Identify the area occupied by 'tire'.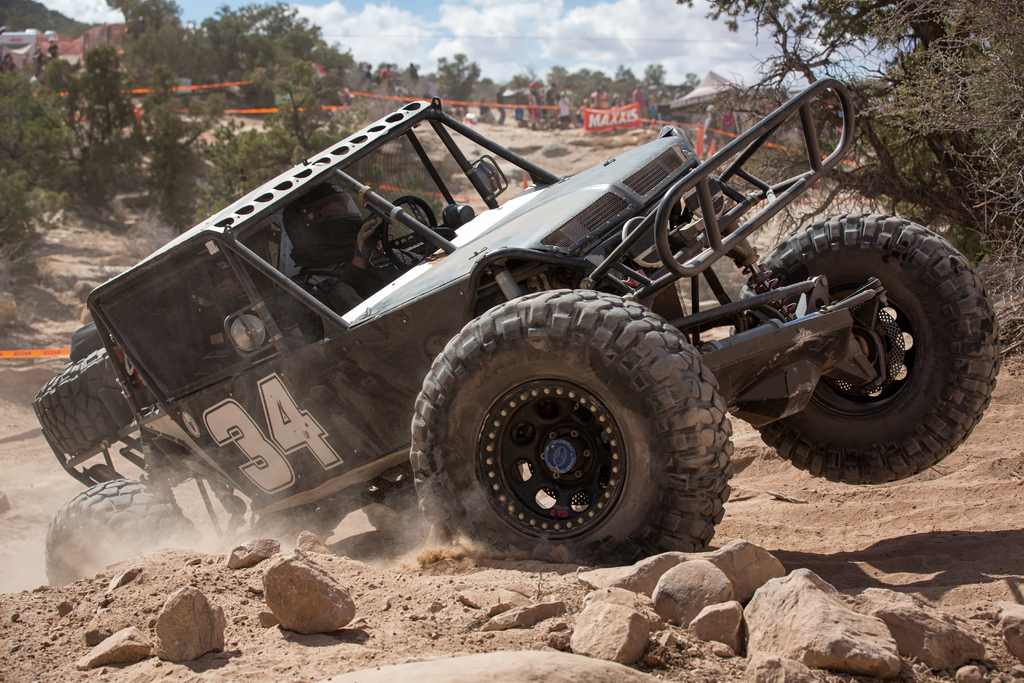
Area: detection(729, 211, 1005, 493).
